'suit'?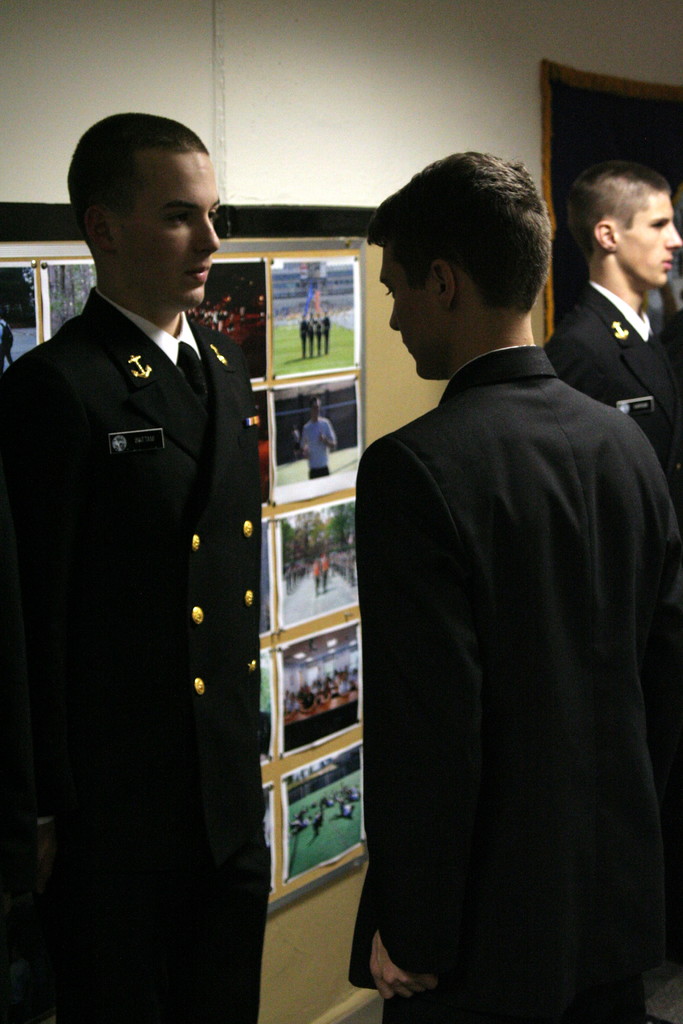
bbox=(544, 275, 682, 509)
